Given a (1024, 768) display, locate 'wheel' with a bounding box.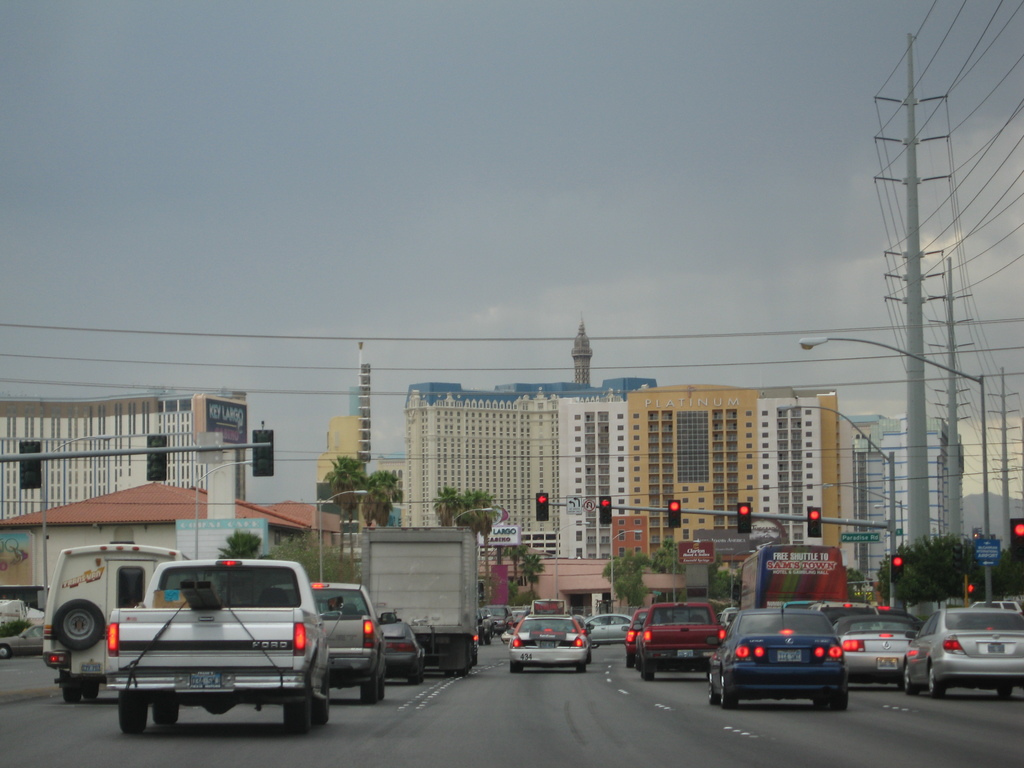
Located: (left=0, top=643, right=13, bottom=659).
